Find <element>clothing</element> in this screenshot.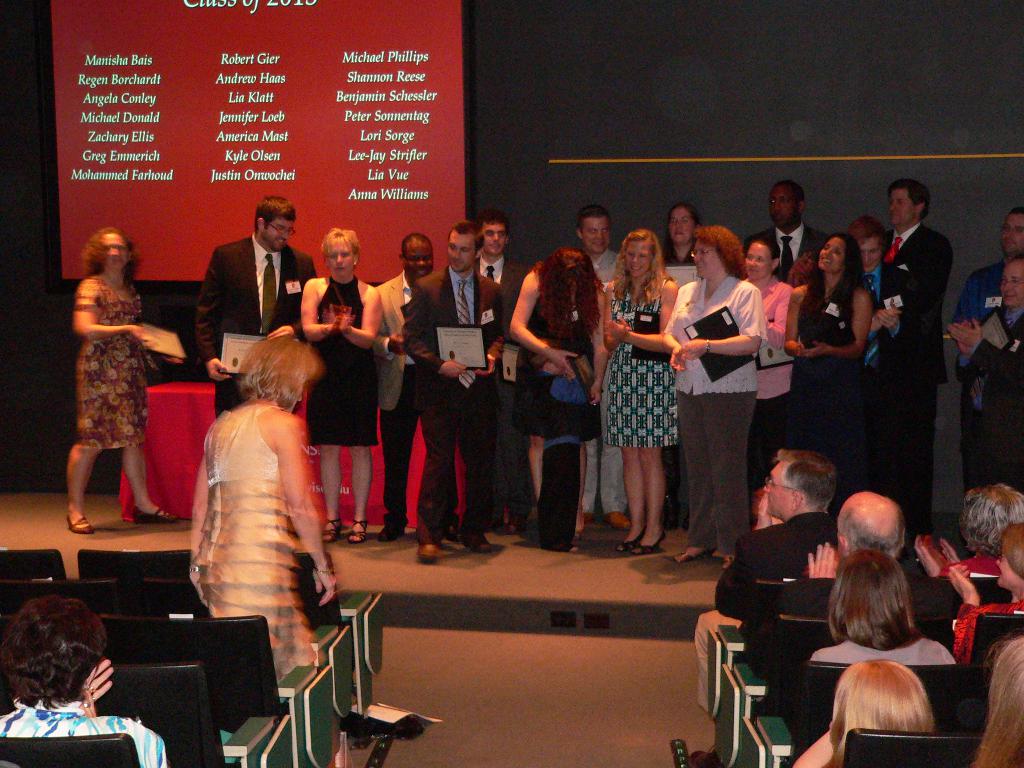
The bounding box for <element>clothing</element> is x1=605 y1=278 x2=678 y2=447.
